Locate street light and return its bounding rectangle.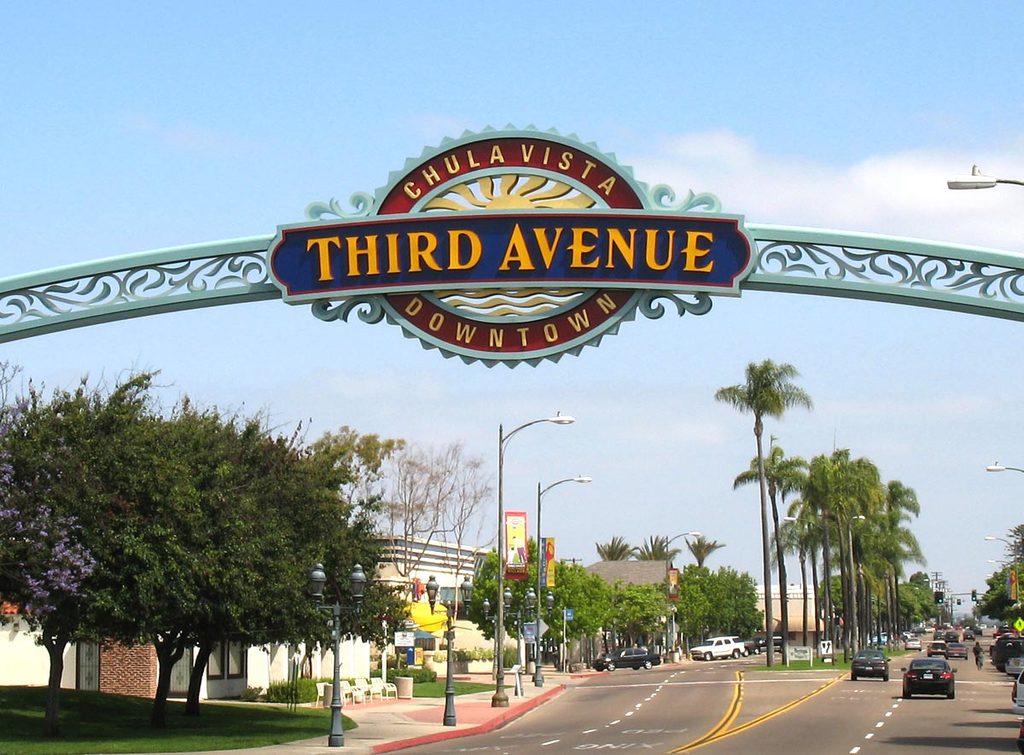
BBox(492, 412, 572, 702).
